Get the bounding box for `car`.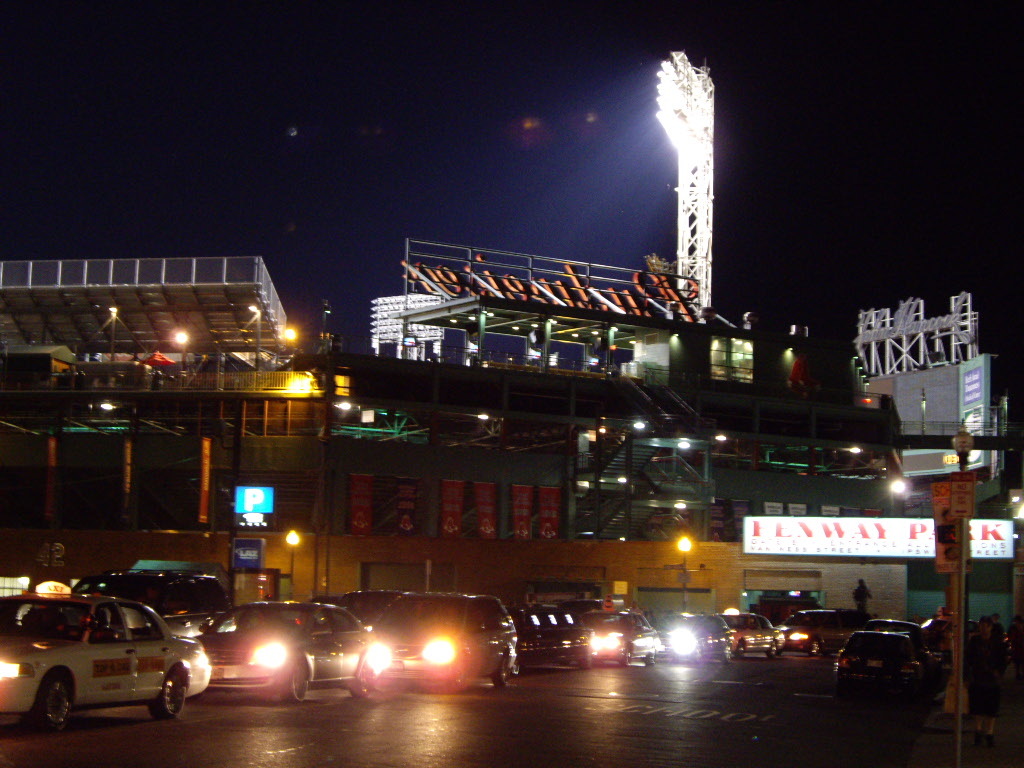
{"x1": 704, "y1": 601, "x2": 793, "y2": 667}.
